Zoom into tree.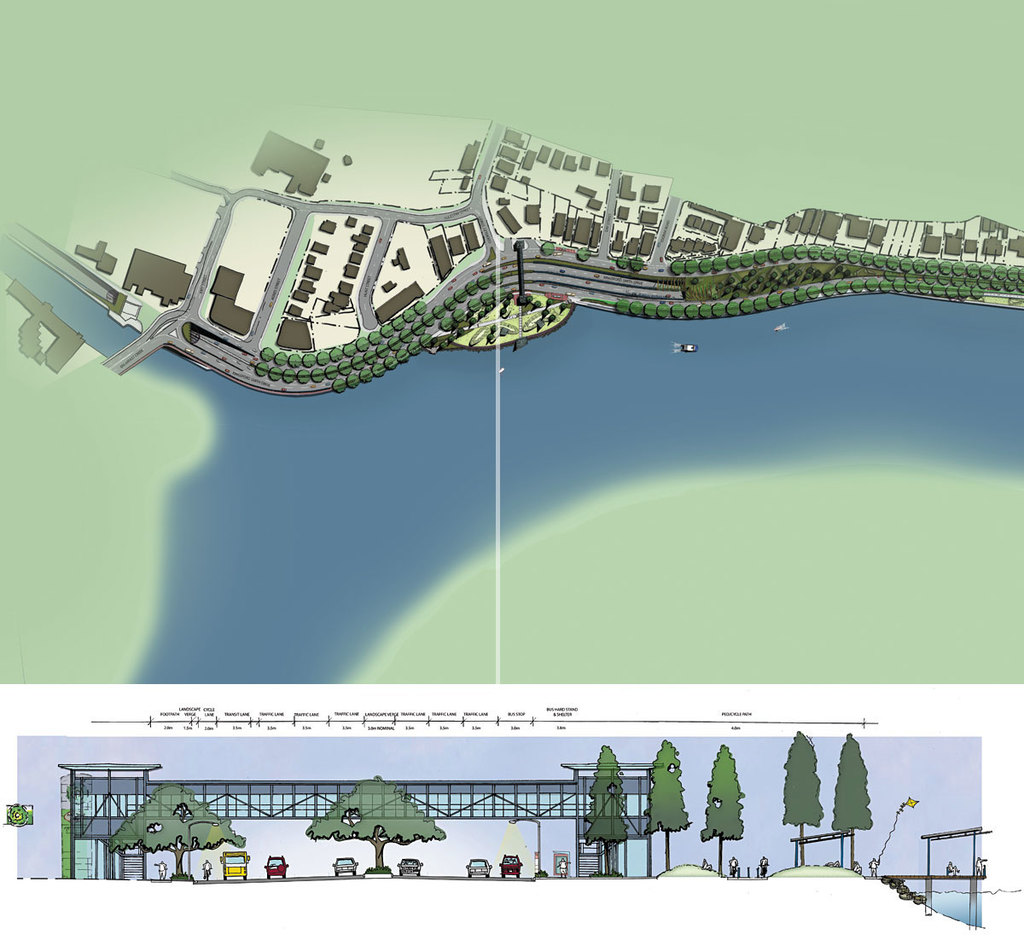
Zoom target: BBox(781, 728, 826, 869).
